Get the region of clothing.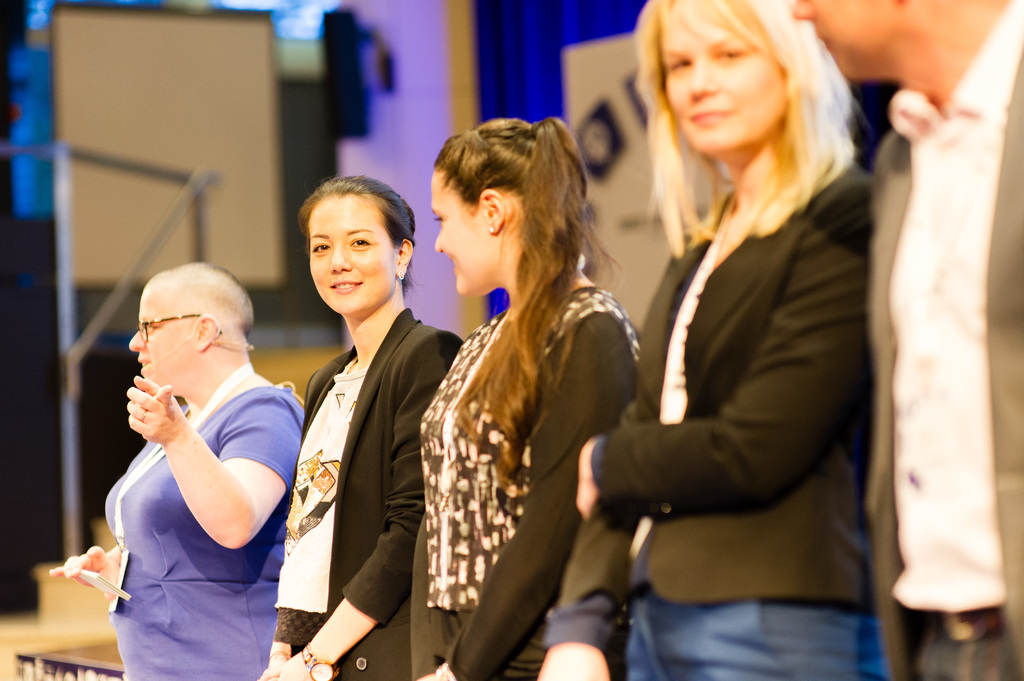
rect(275, 303, 458, 678).
